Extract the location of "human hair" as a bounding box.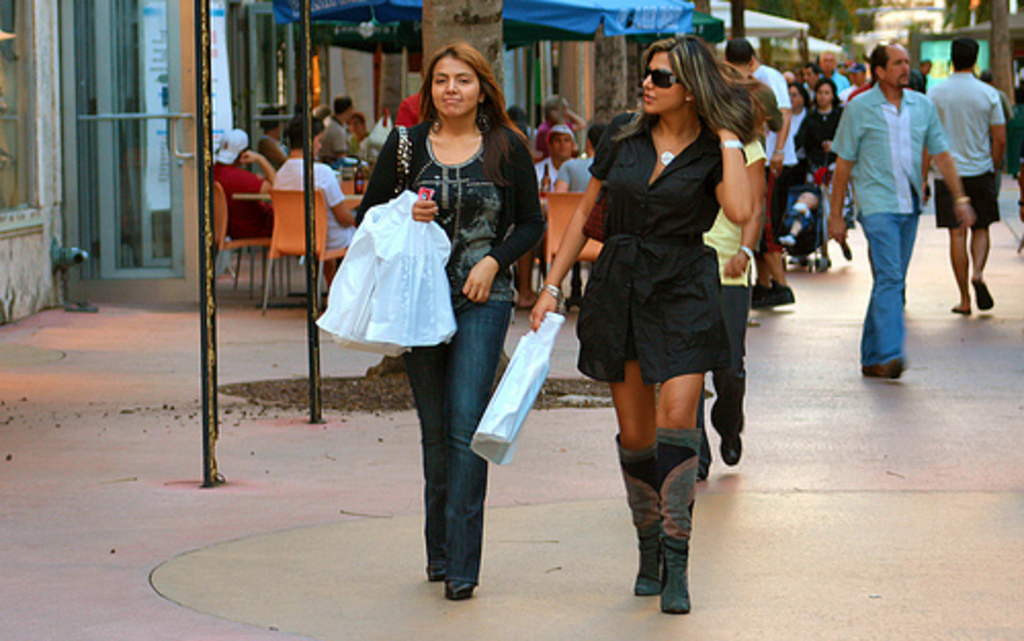
box(287, 111, 324, 149).
